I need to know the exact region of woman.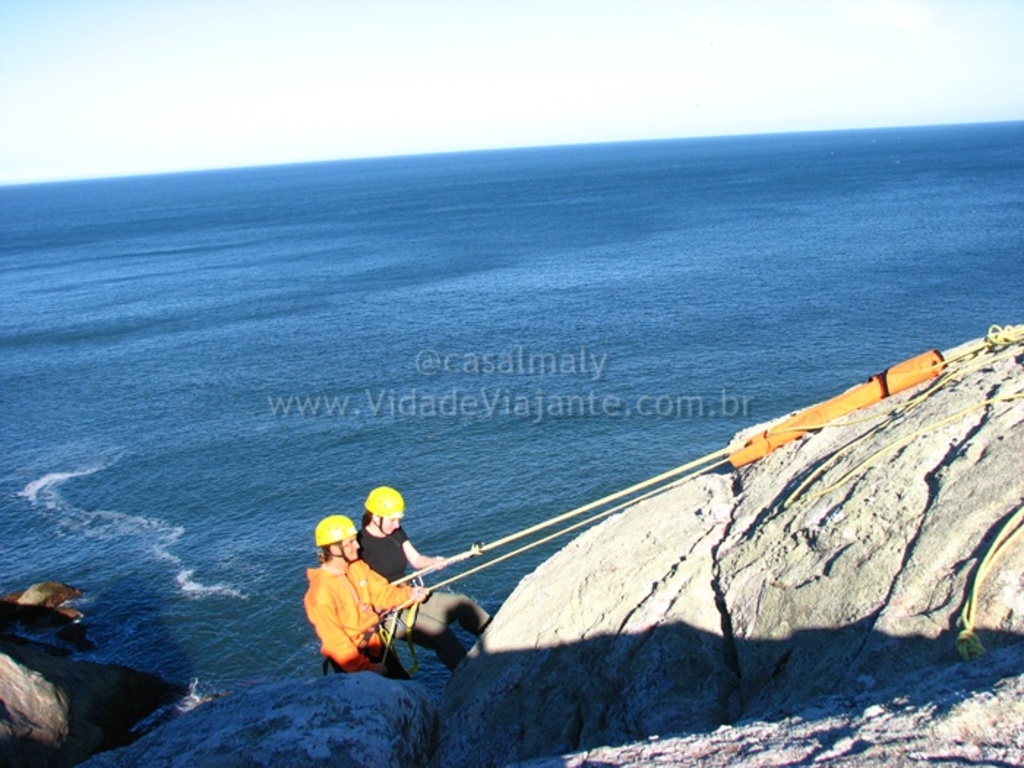
Region: <bbox>354, 489, 494, 670</bbox>.
